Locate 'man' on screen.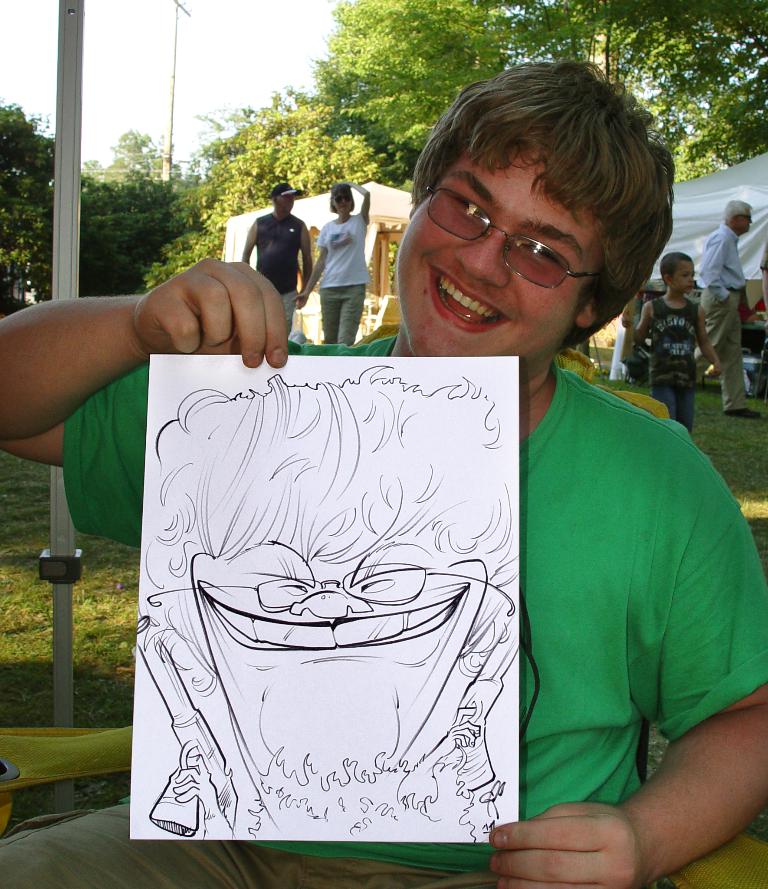
On screen at (x1=695, y1=193, x2=766, y2=426).
